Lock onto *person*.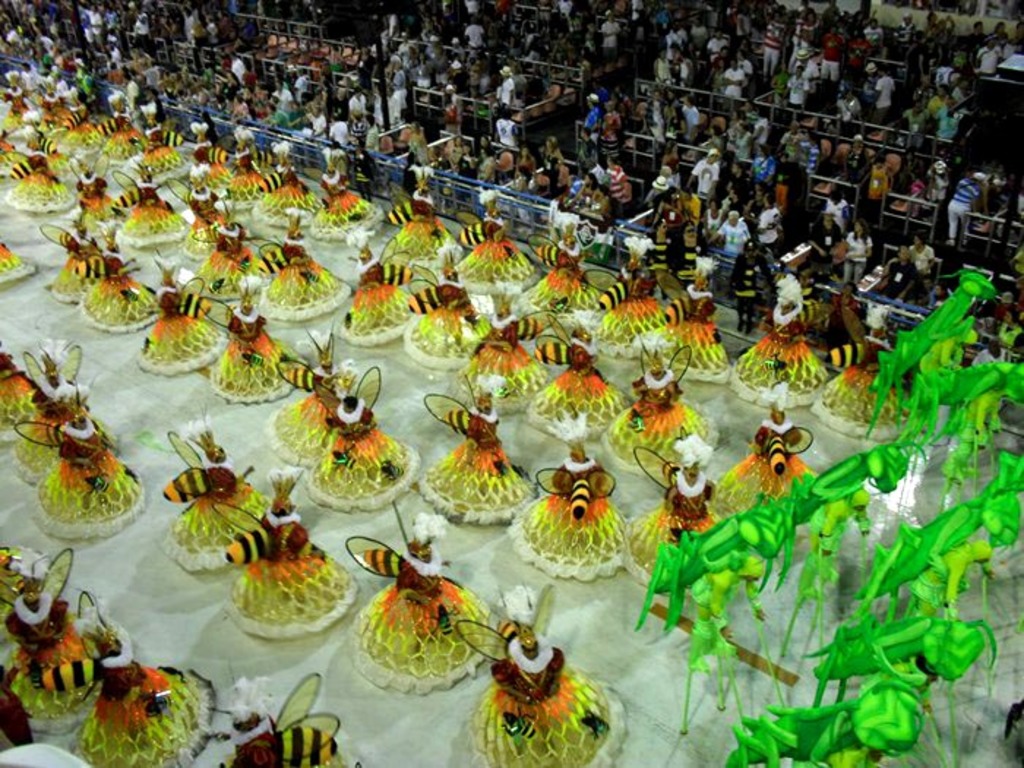
Locked: 6/145/73/209.
